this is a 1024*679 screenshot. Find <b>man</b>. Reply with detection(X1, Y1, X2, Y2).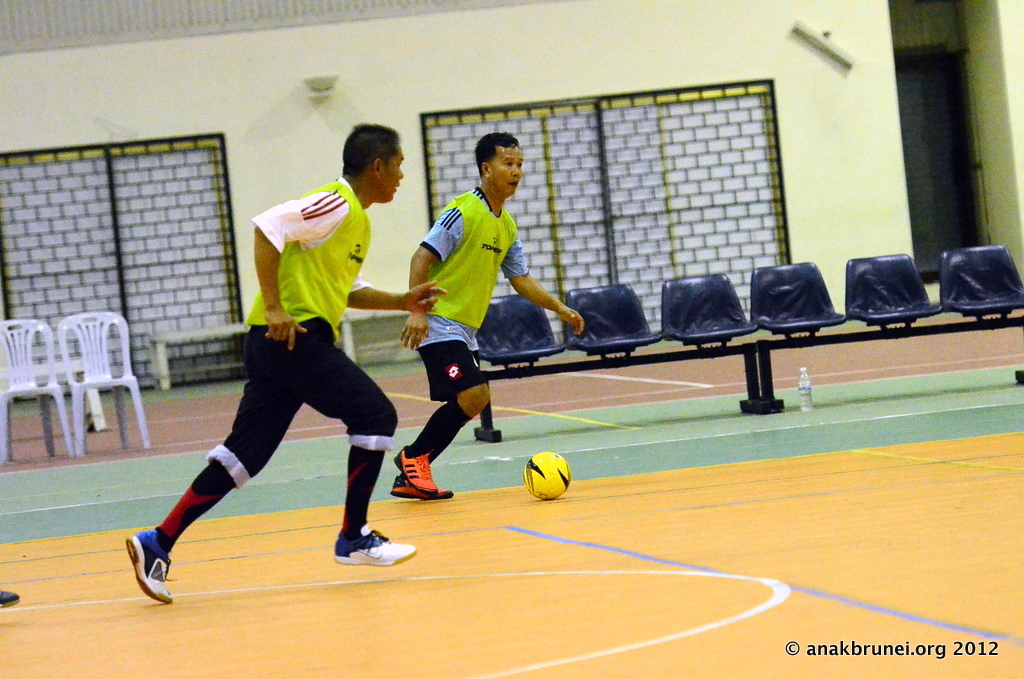
detection(392, 131, 583, 499).
